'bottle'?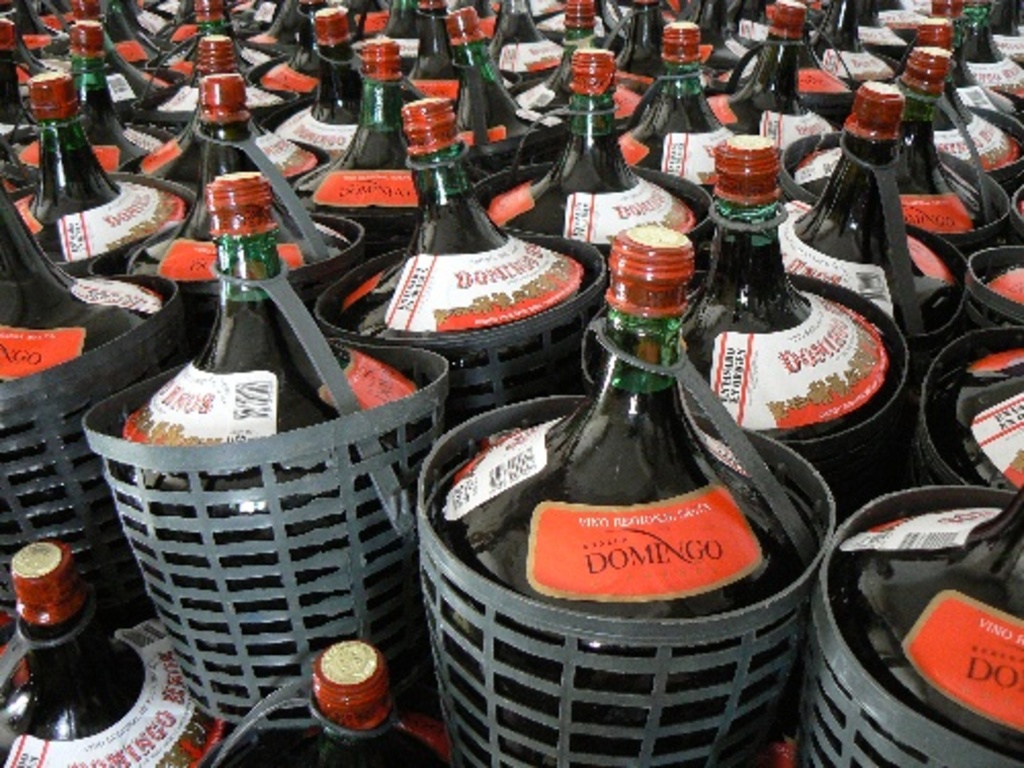
414, 0, 512, 98
